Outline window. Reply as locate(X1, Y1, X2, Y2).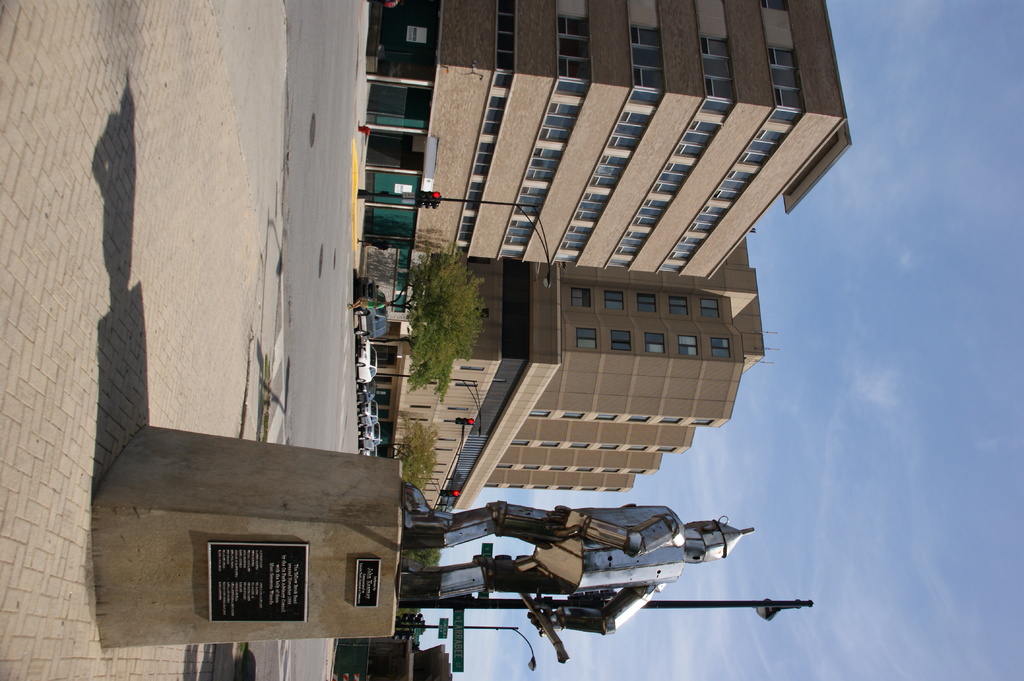
locate(522, 465, 542, 469).
